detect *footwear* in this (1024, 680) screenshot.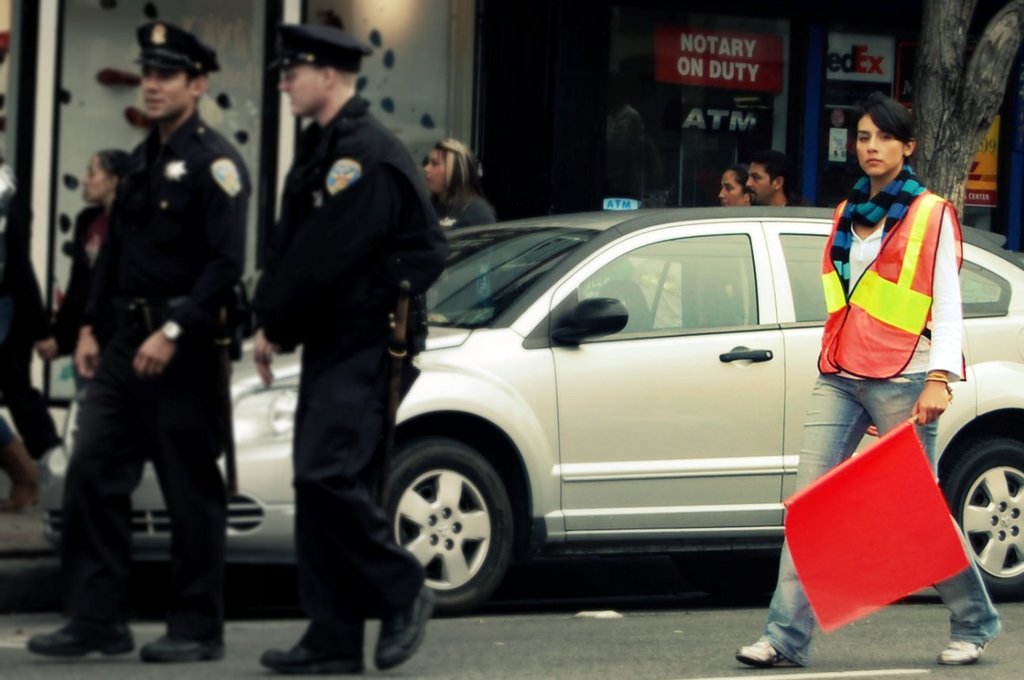
Detection: locate(21, 620, 120, 656).
